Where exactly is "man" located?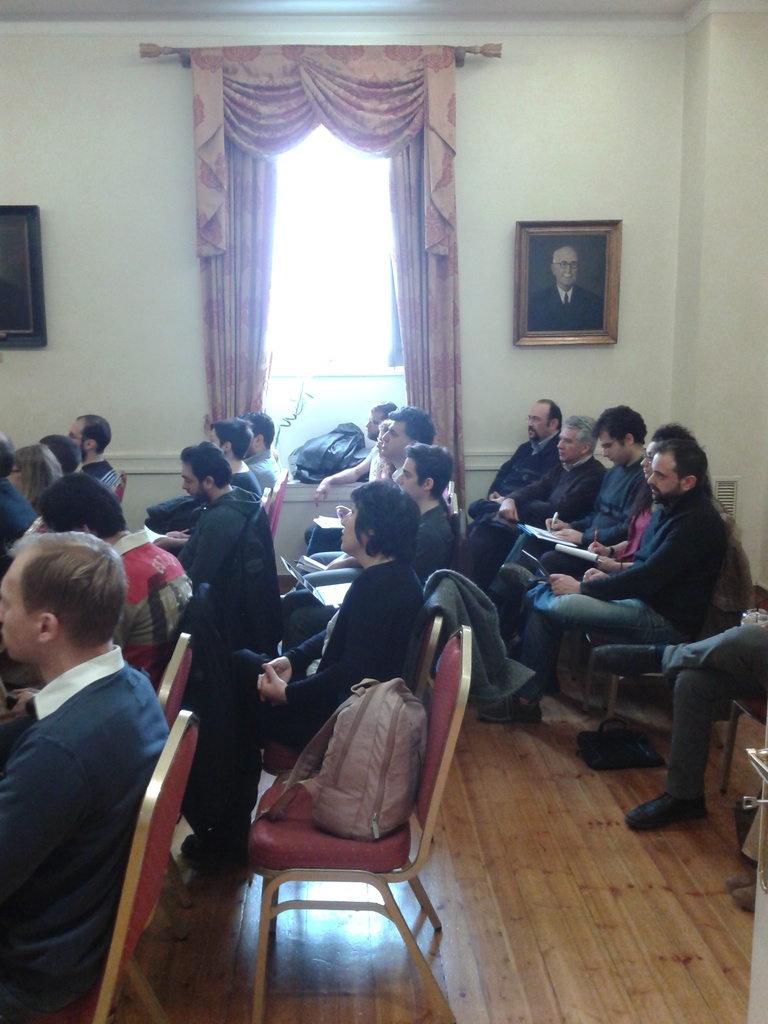
Its bounding box is l=495, t=424, r=701, b=650.
